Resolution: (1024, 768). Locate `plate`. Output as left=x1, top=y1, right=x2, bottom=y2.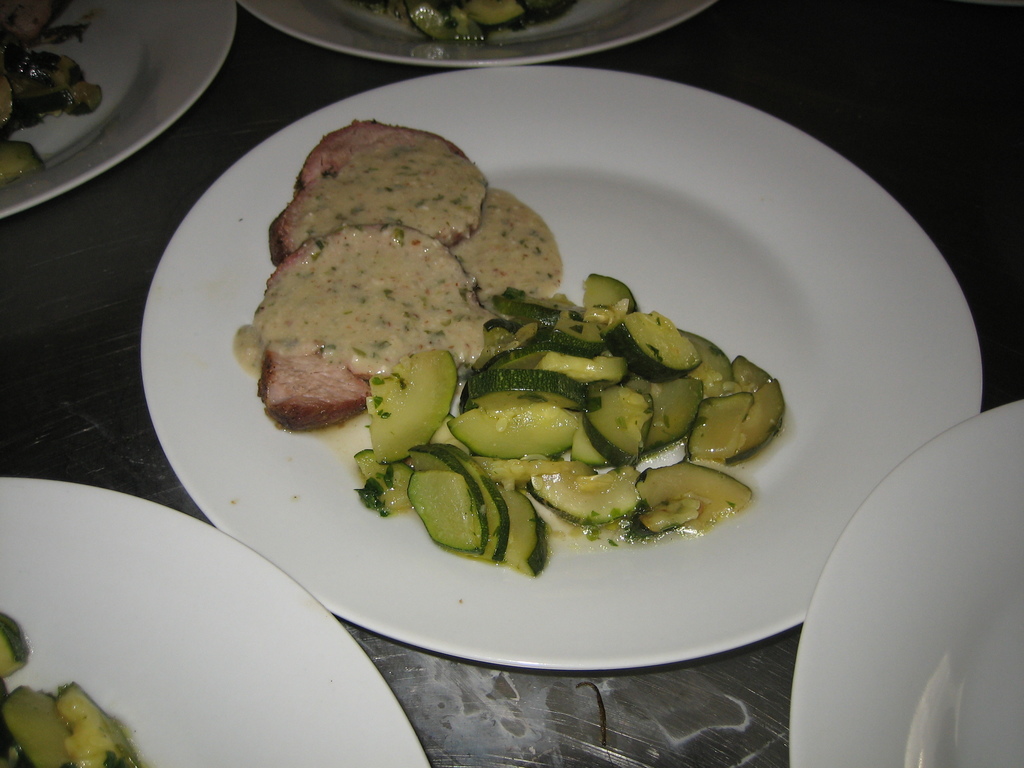
left=240, top=0, right=716, bottom=70.
